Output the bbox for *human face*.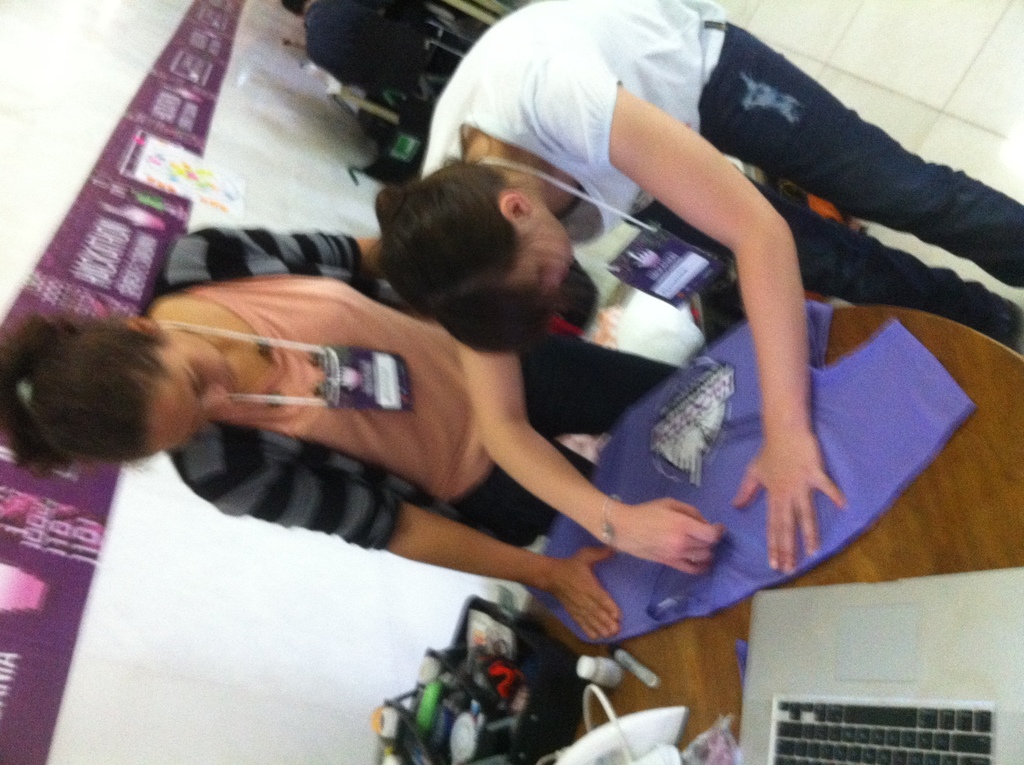
[left=509, top=214, right=575, bottom=294].
